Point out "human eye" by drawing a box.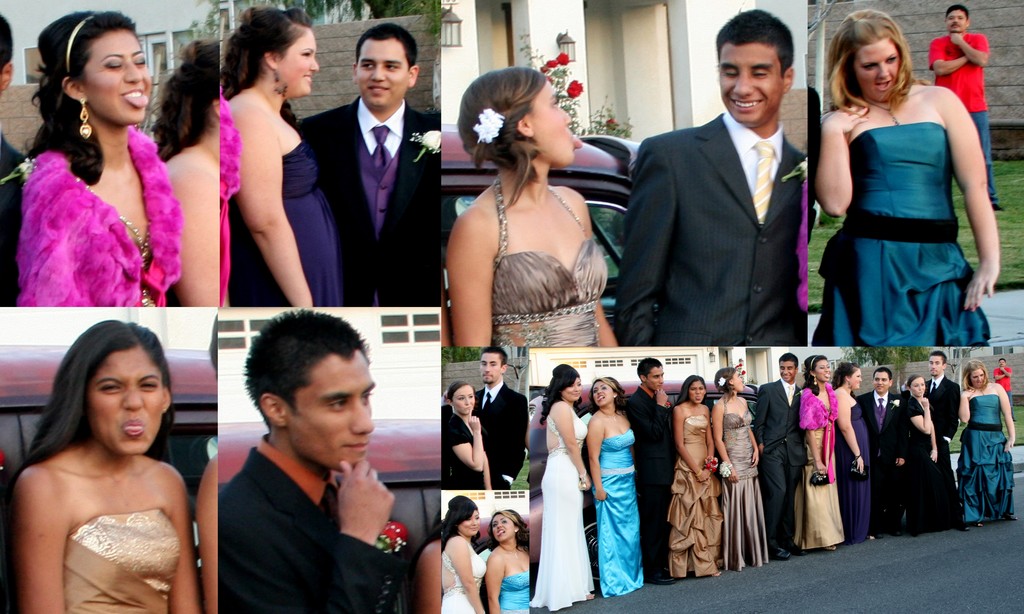
601/384/607/390.
